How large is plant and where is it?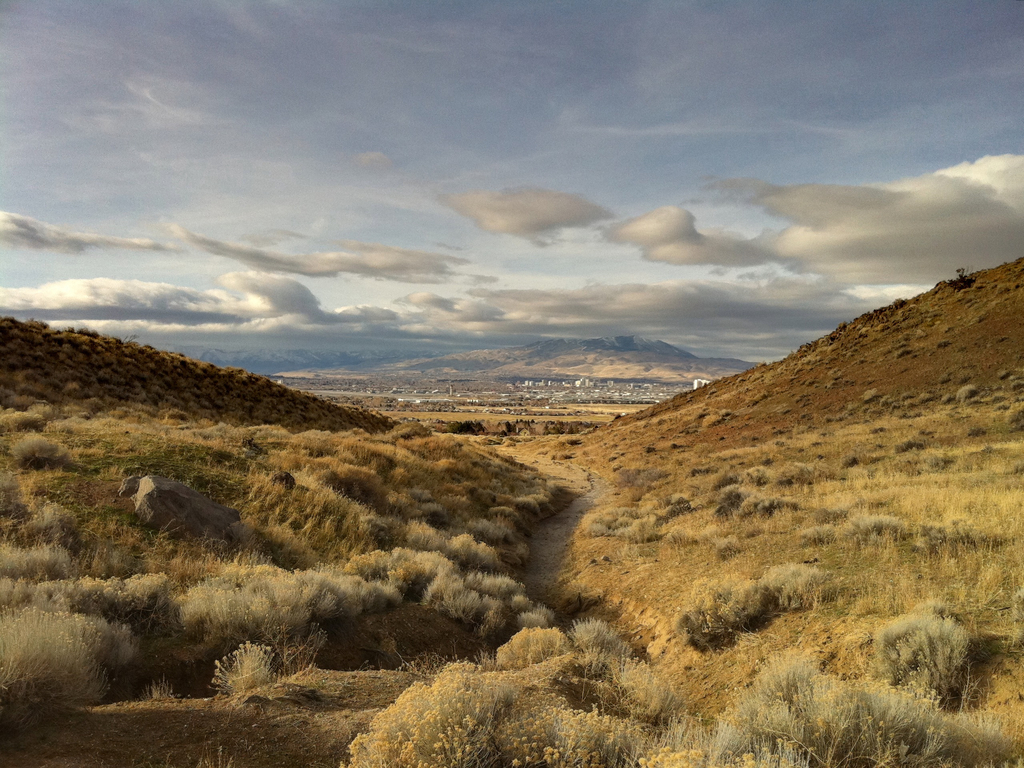
Bounding box: x1=715, y1=479, x2=755, y2=519.
